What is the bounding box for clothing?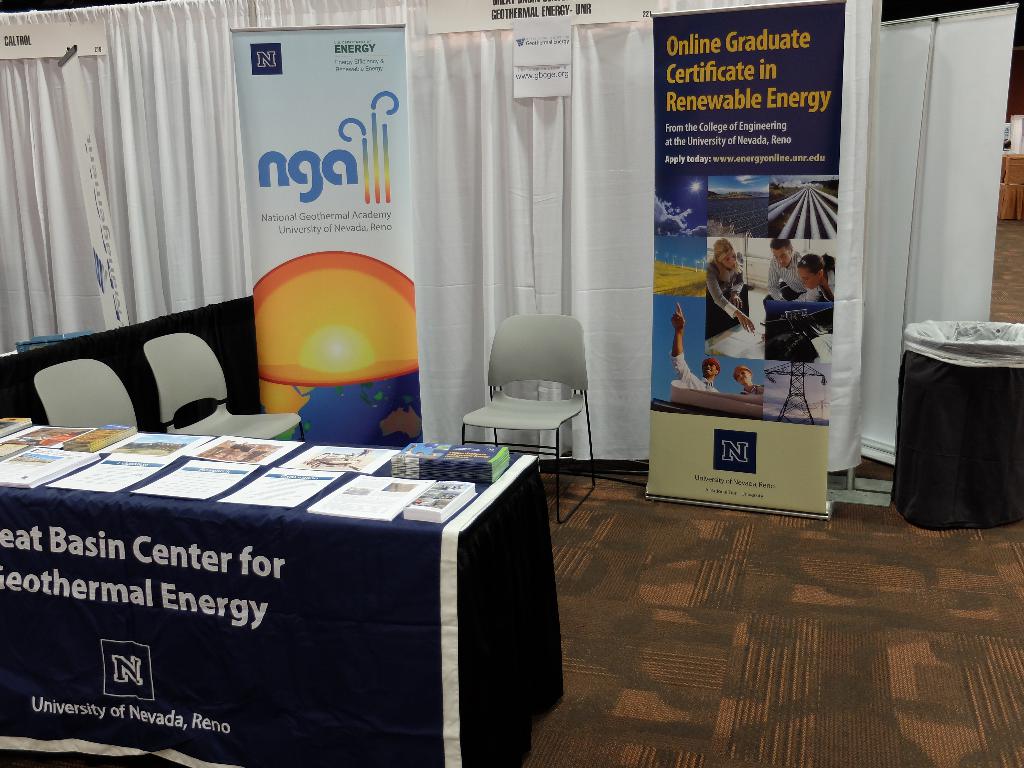
bbox=[768, 249, 806, 301].
